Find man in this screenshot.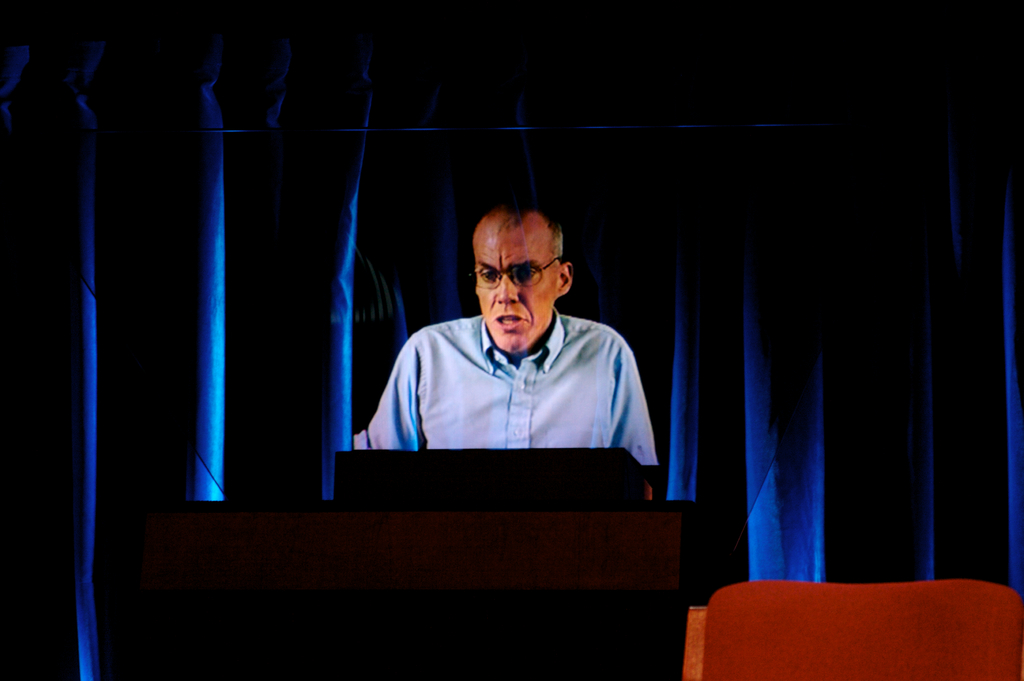
The bounding box for man is 340:213:671:495.
